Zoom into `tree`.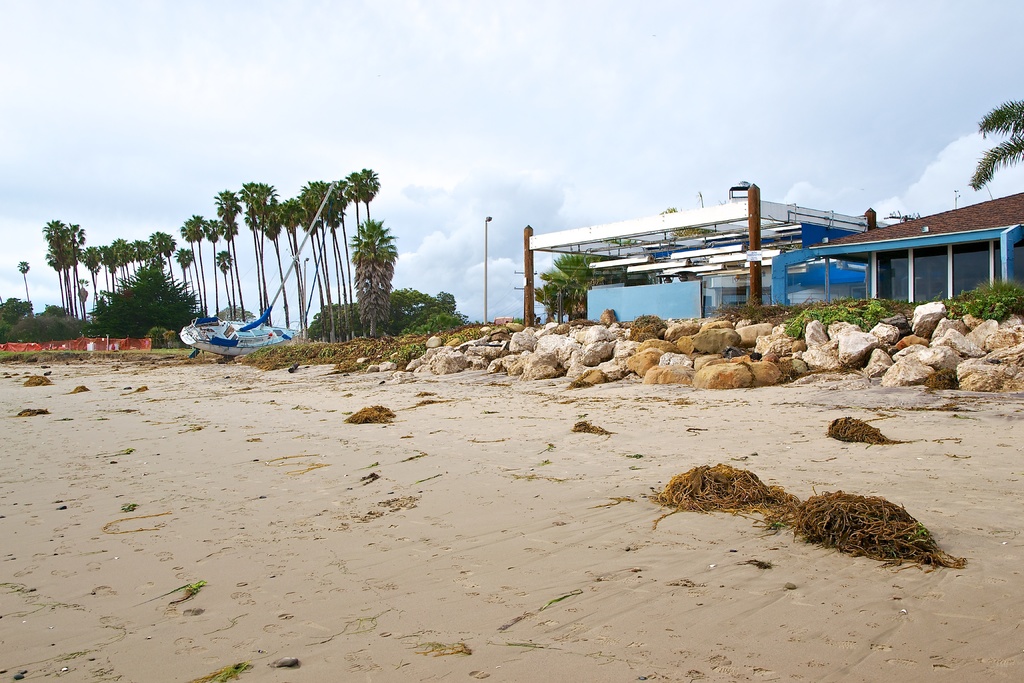
Zoom target: [left=65, top=220, right=89, bottom=329].
